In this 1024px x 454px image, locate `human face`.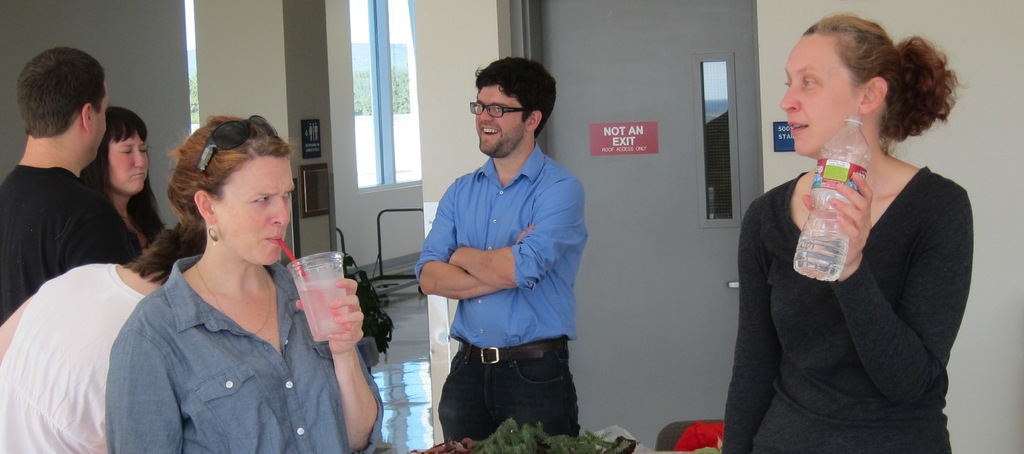
Bounding box: box=[113, 131, 151, 203].
